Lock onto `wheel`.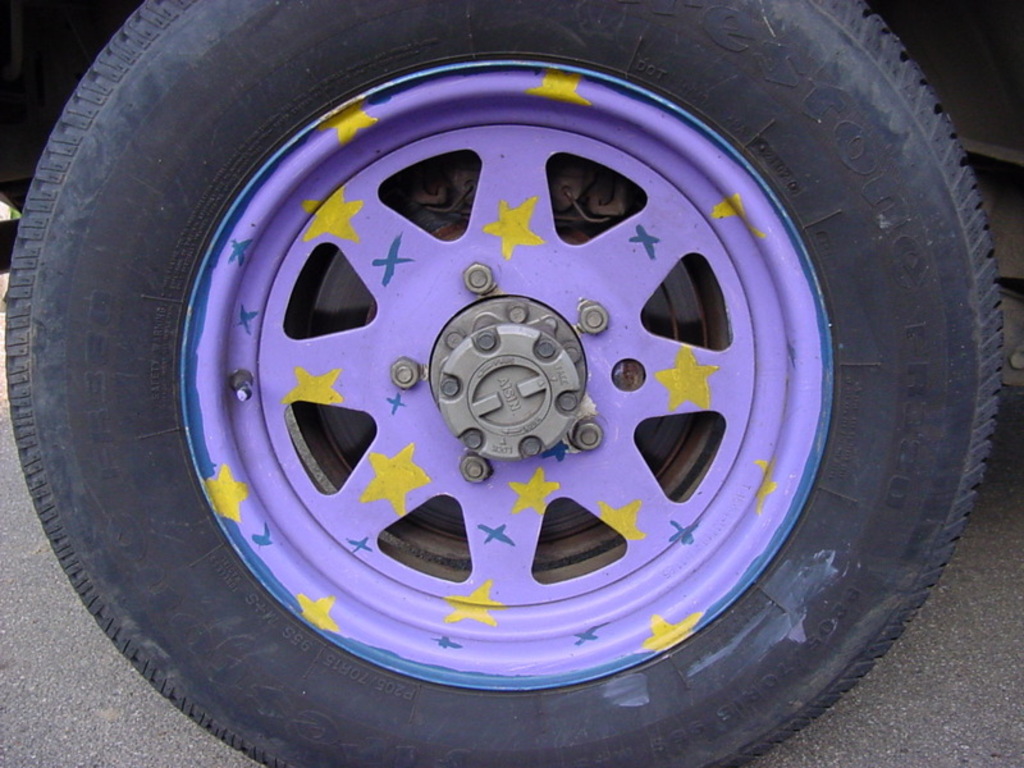
Locked: bbox=(3, 0, 1009, 767).
